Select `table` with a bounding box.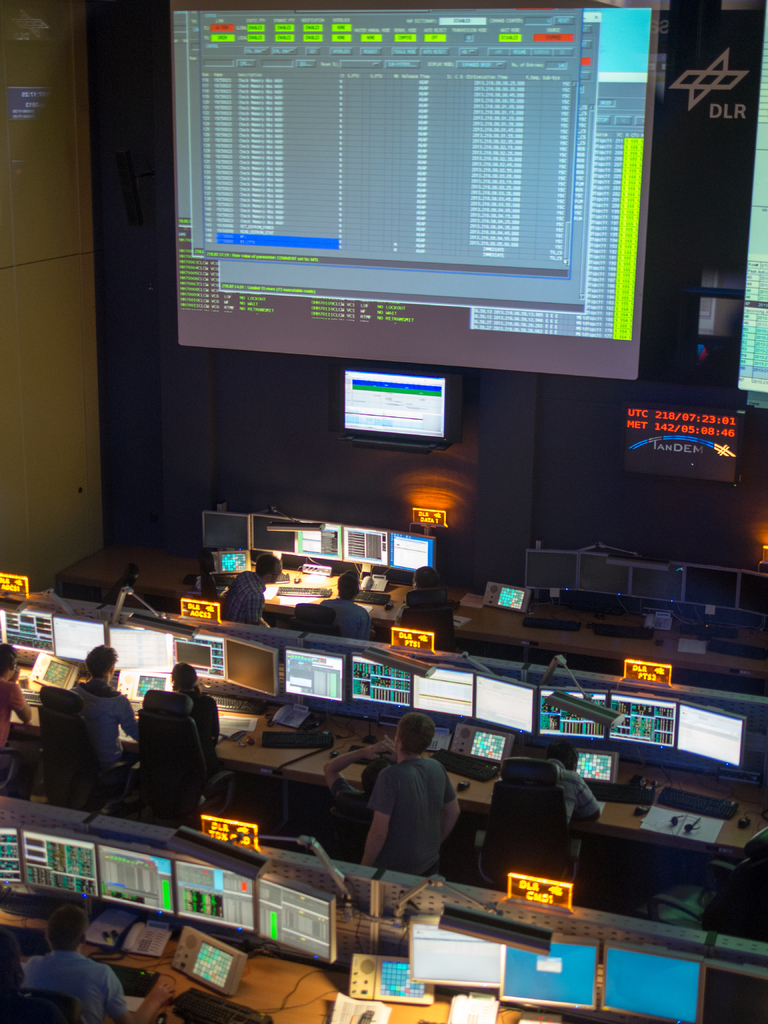
282 724 767 932.
